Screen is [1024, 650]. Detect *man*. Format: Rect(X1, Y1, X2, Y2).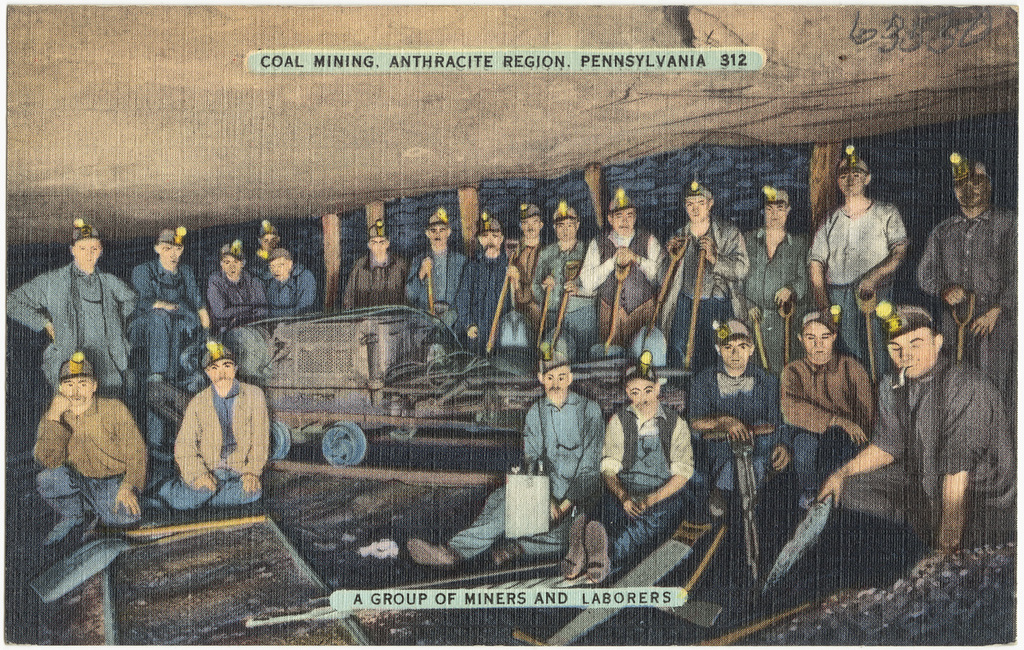
Rect(664, 182, 751, 374).
